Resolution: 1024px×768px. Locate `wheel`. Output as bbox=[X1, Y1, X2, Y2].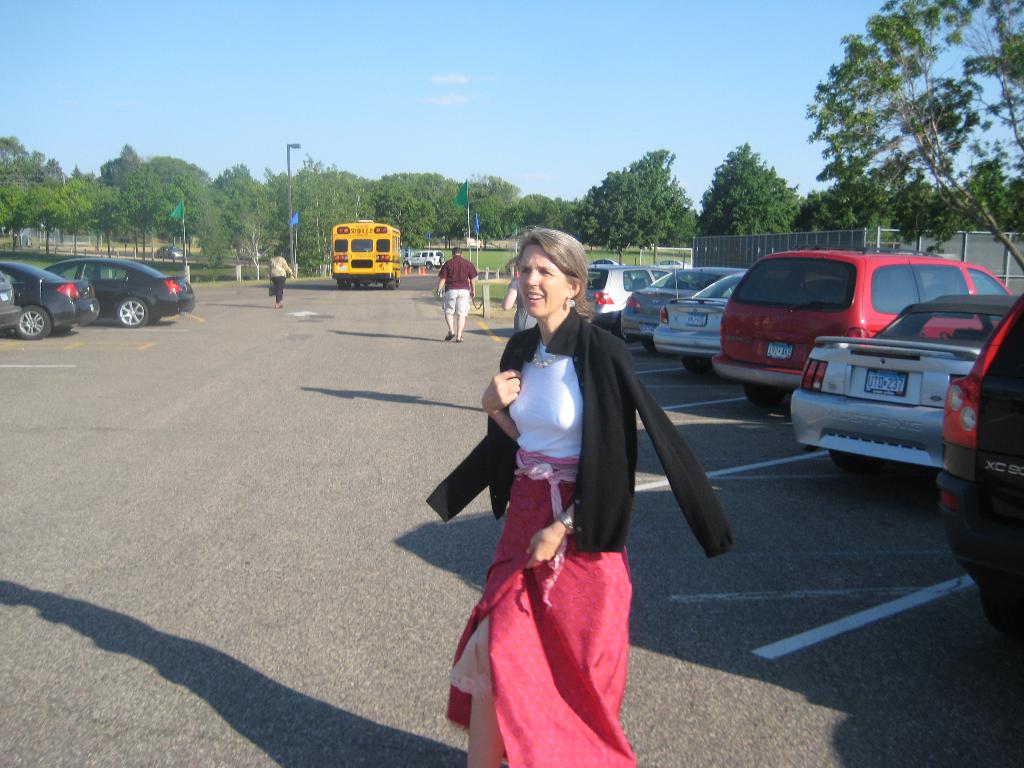
bbox=[645, 340, 662, 356].
